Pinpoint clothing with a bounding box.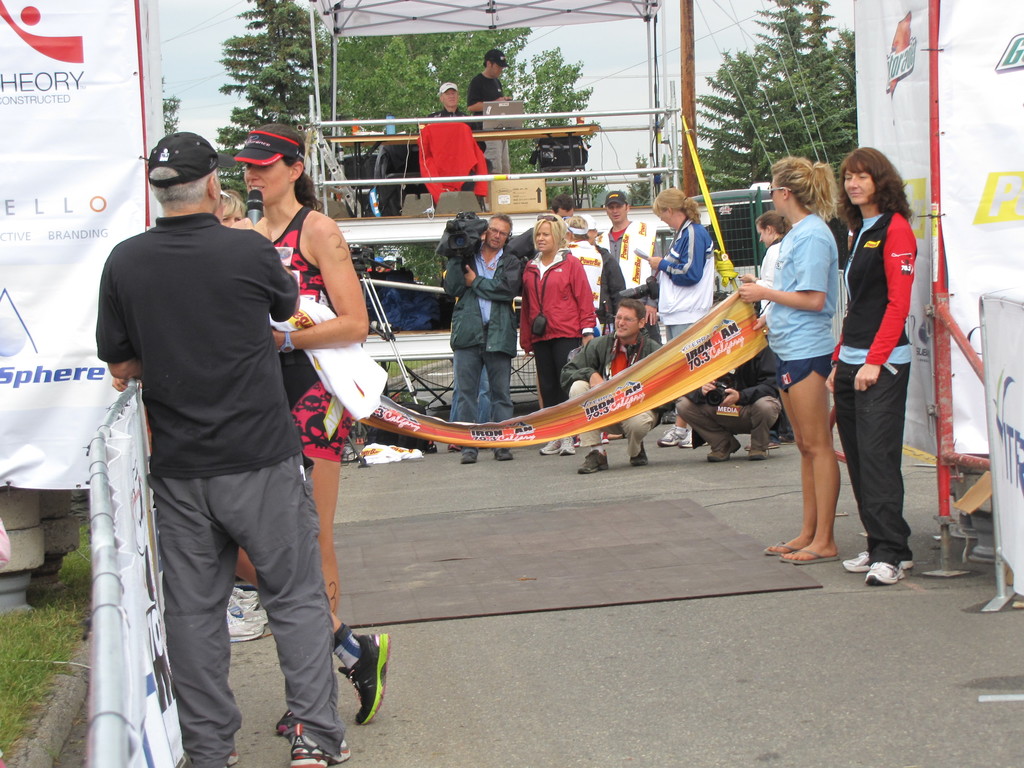
94,134,341,727.
